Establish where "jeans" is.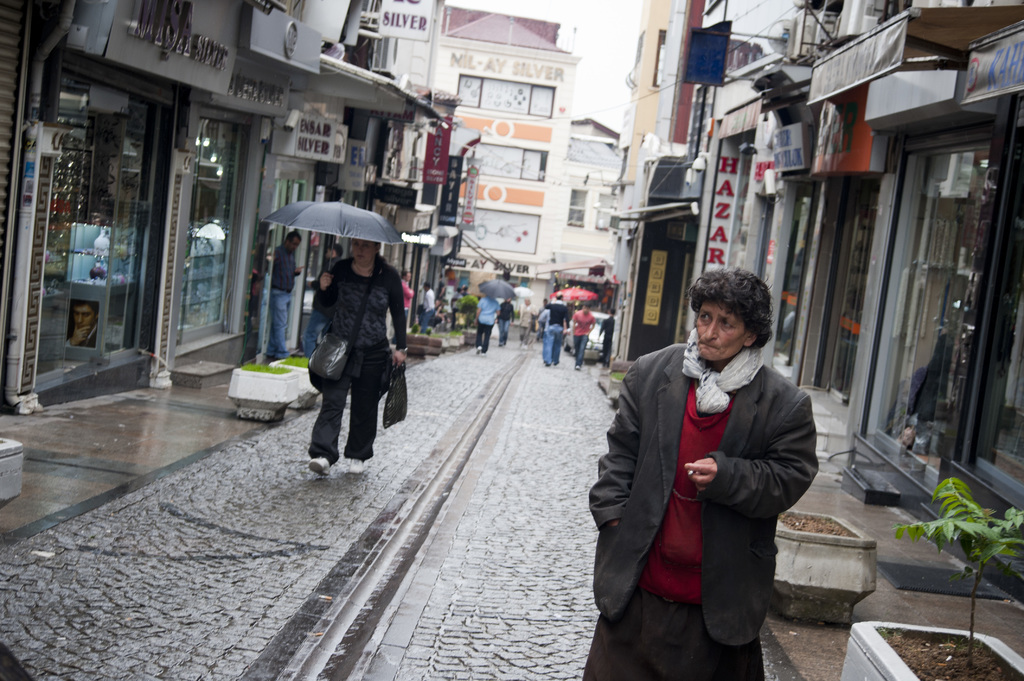
Established at <region>300, 308, 325, 358</region>.
